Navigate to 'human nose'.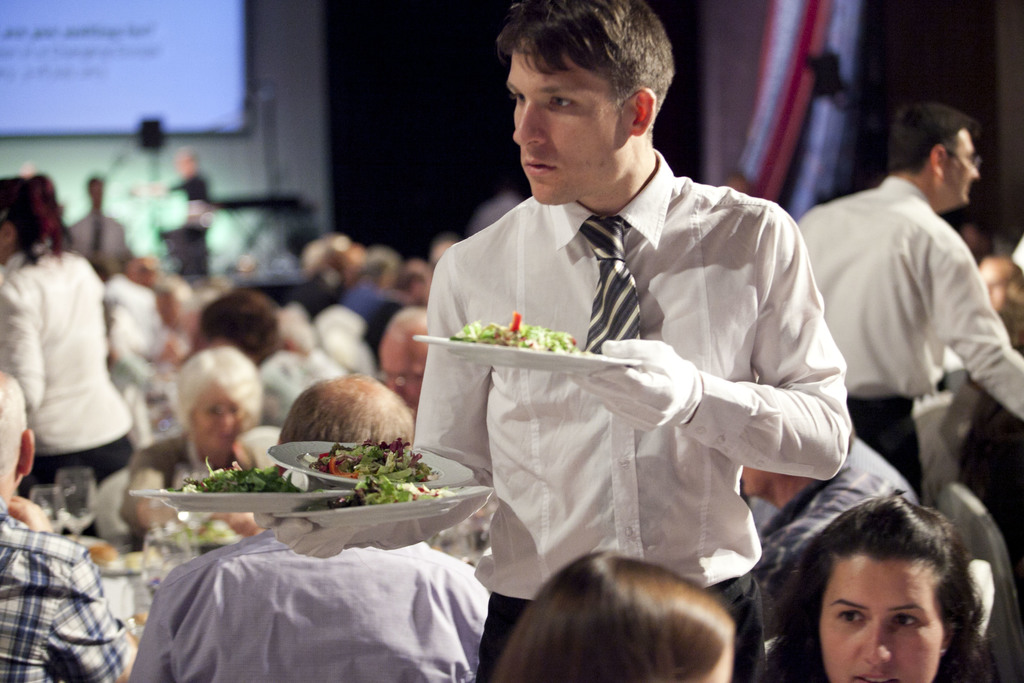
Navigation target: 400:382:419:399.
